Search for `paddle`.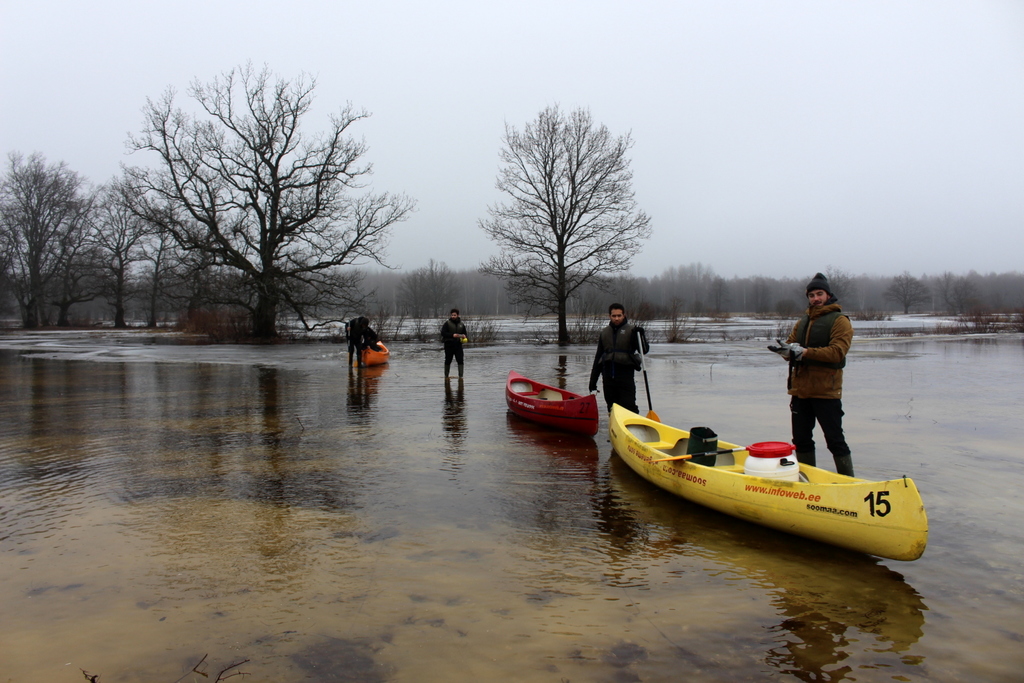
Found at [638, 333, 660, 424].
